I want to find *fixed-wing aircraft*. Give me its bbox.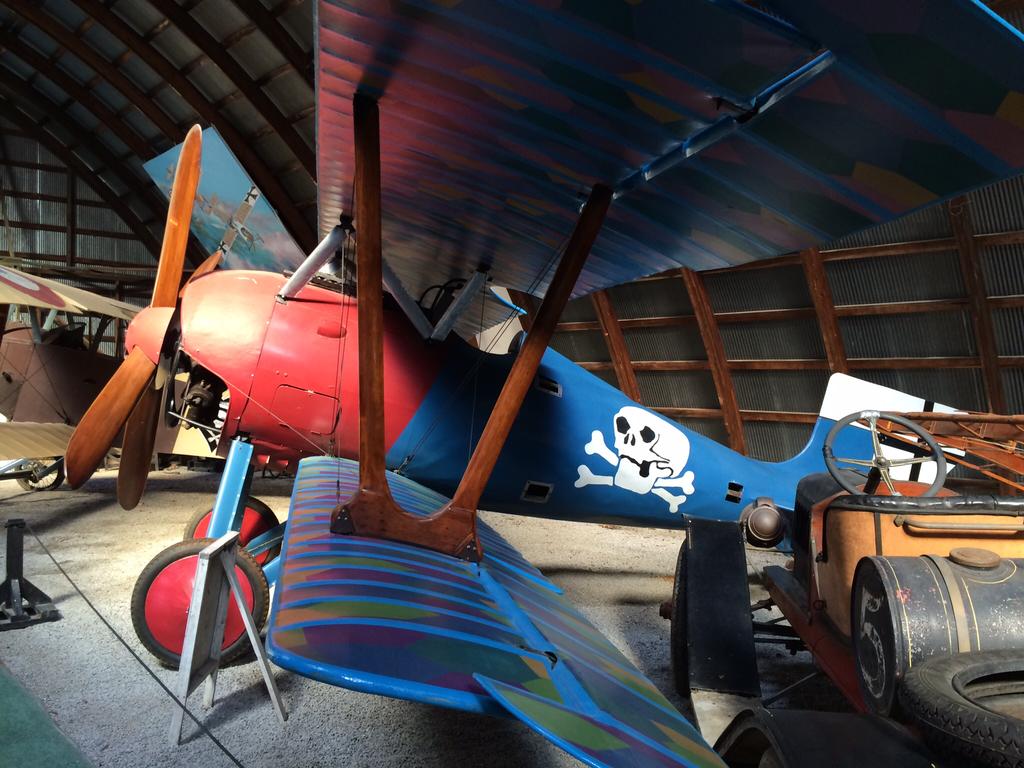
left=164, top=164, right=265, bottom=268.
